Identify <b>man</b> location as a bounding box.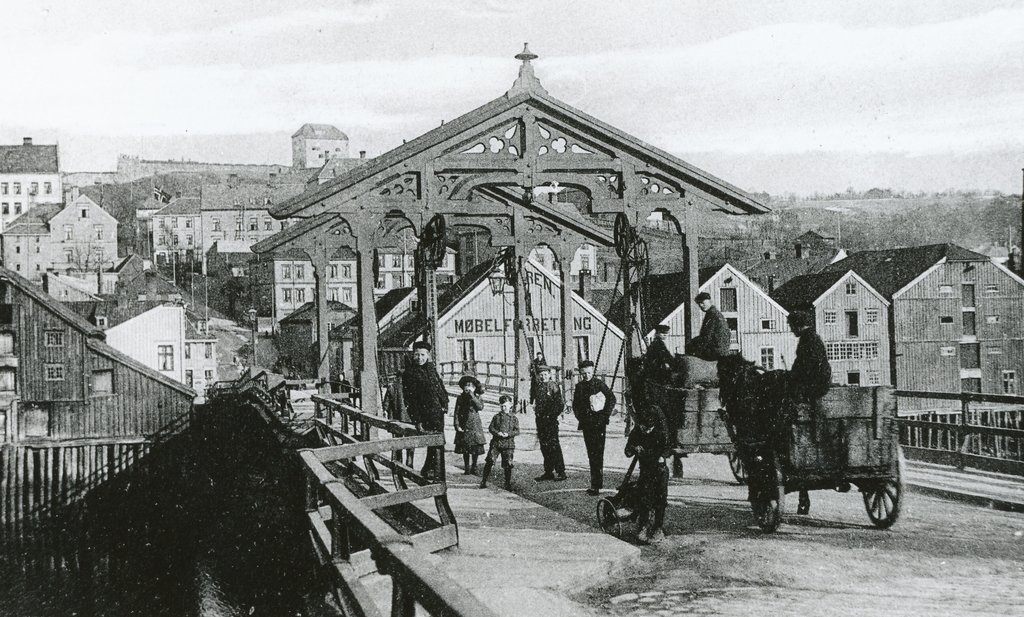
box(762, 296, 840, 441).
